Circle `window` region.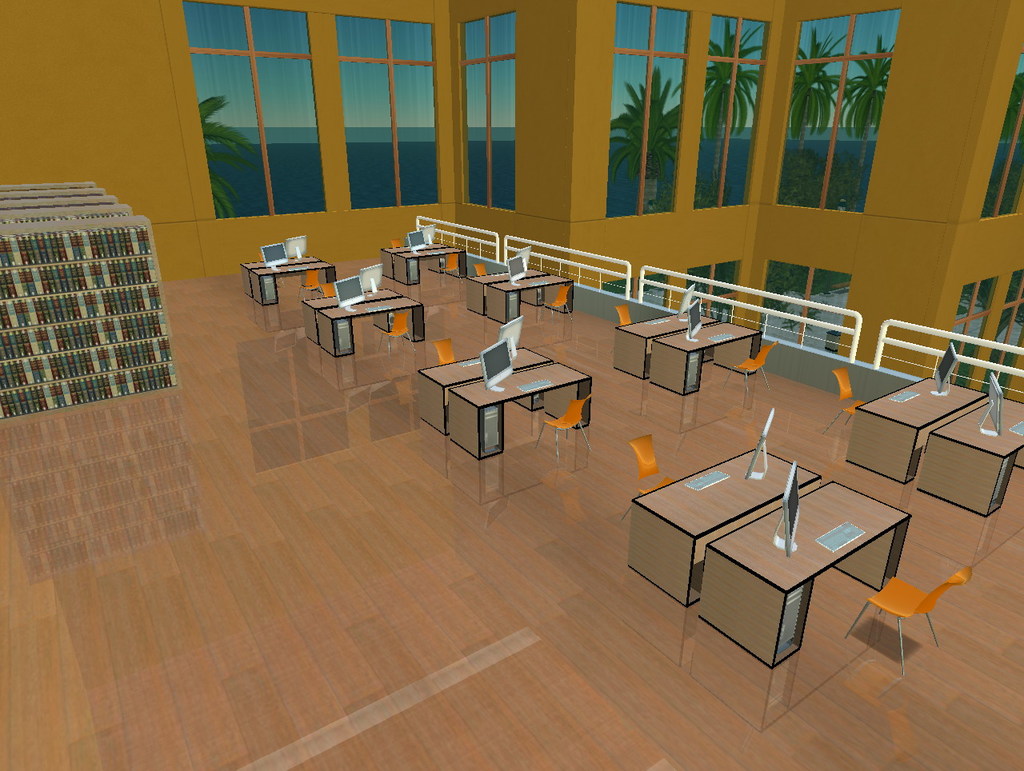
Region: 335:14:439:209.
